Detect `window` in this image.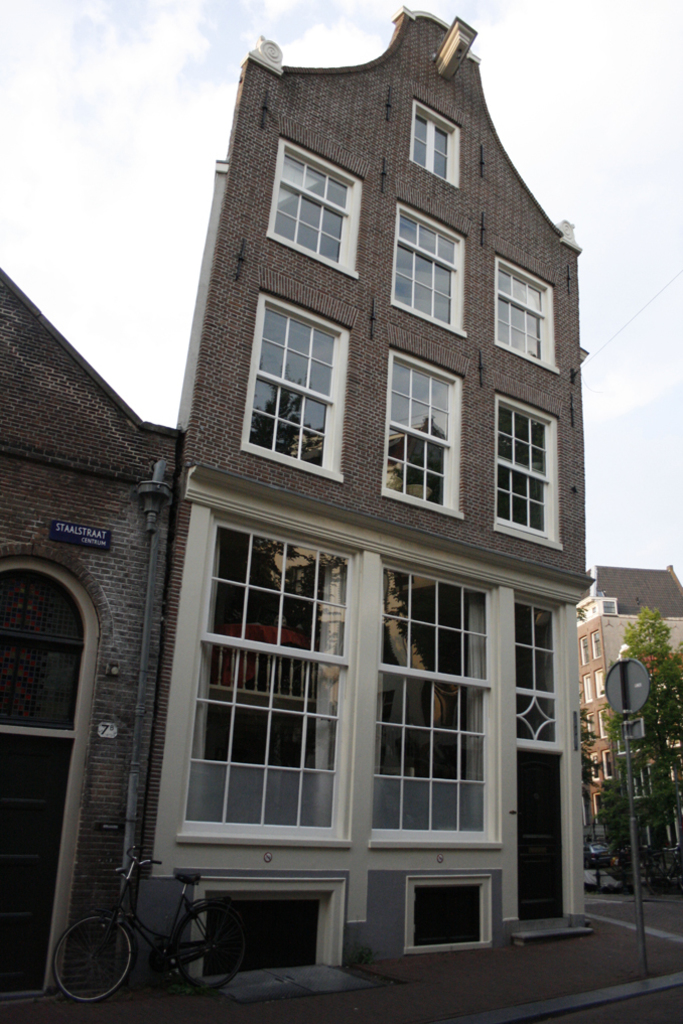
Detection: [left=387, top=196, right=469, bottom=338].
